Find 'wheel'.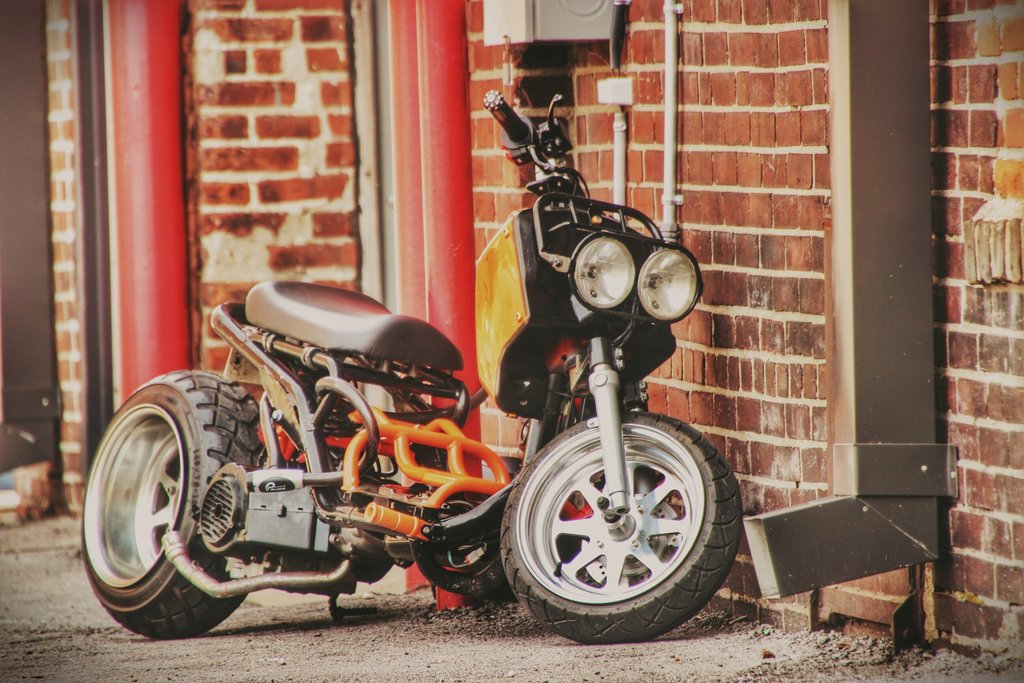
bbox(496, 412, 744, 648).
